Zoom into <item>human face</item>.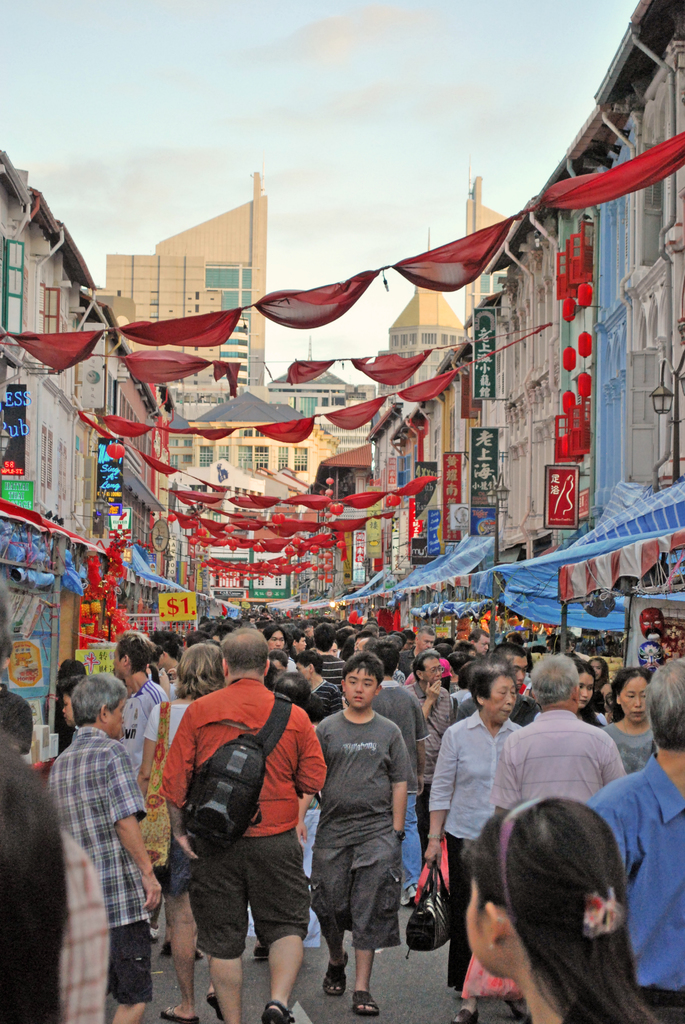
Zoom target: 480:677:517:719.
